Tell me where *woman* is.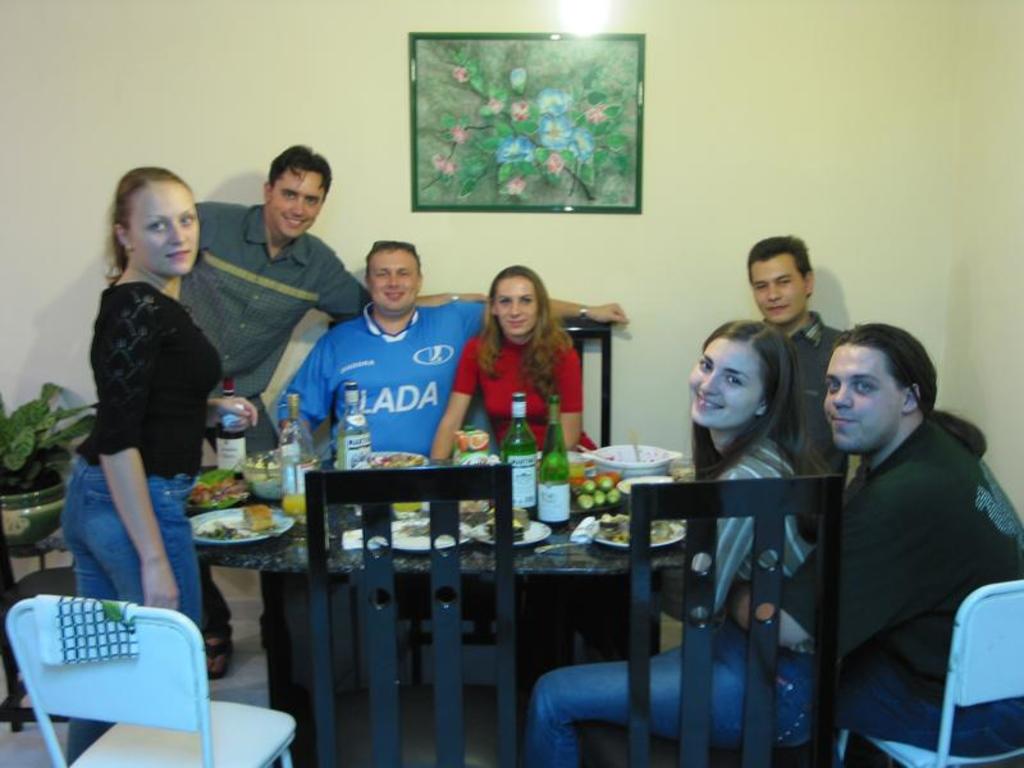
*woman* is at 522 317 824 767.
